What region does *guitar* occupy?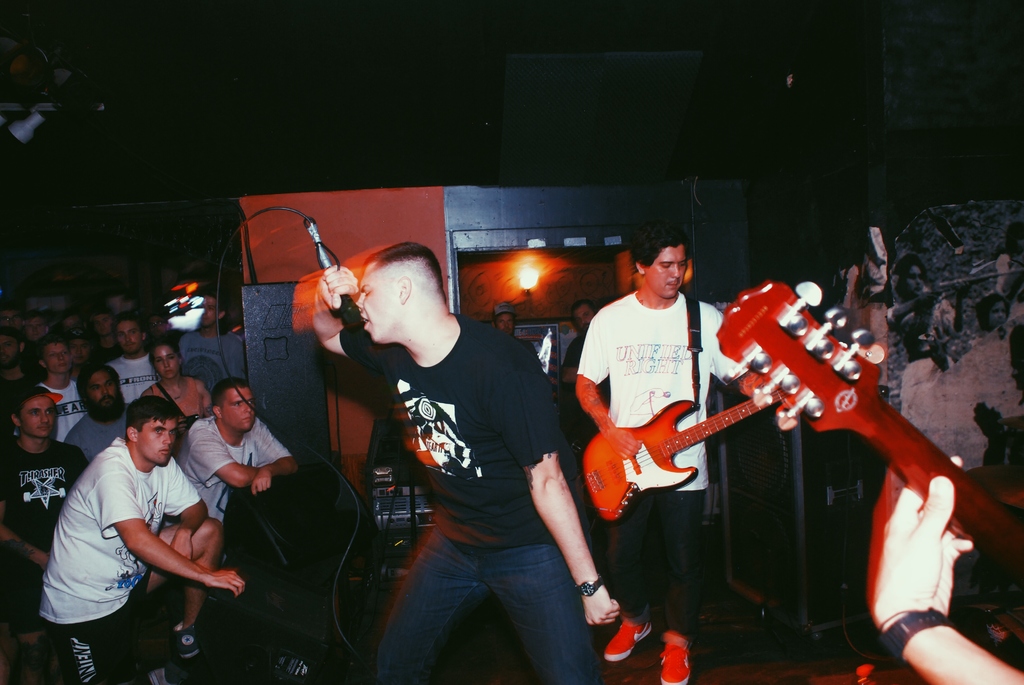
bbox=[584, 369, 815, 531].
